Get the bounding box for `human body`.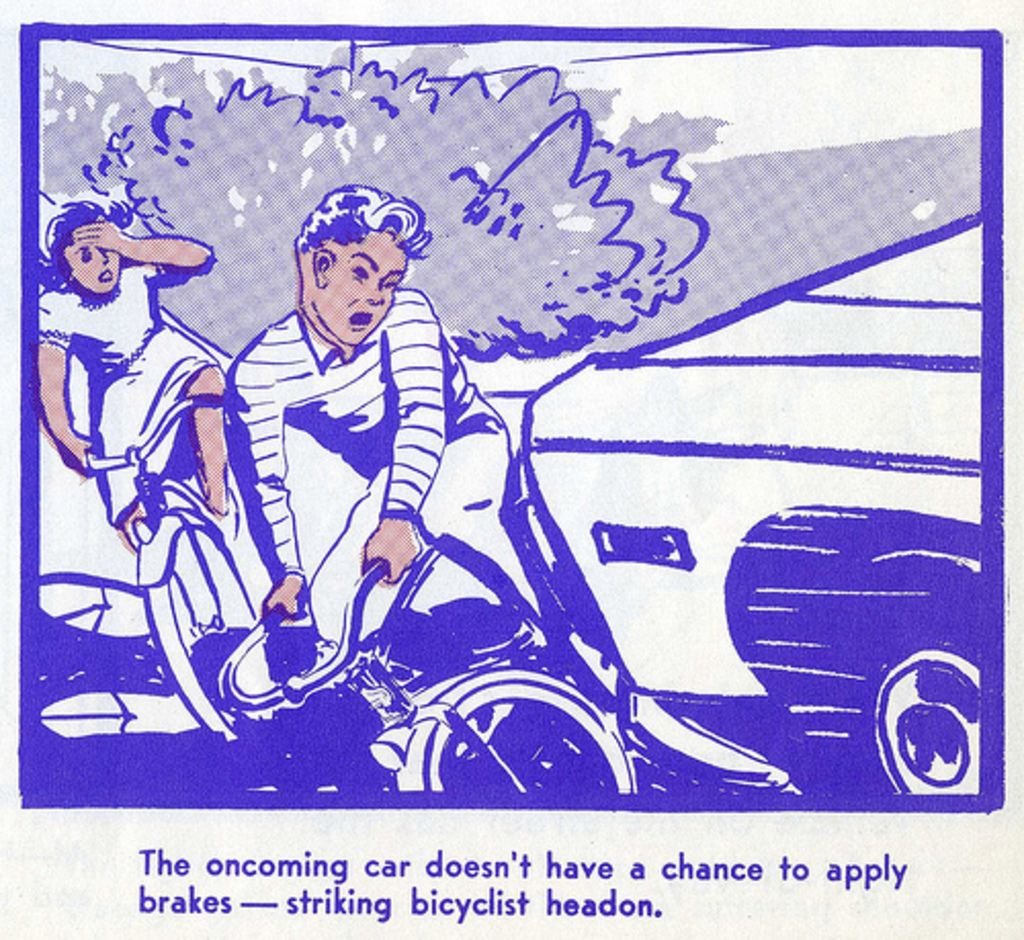
bbox(35, 201, 215, 549).
